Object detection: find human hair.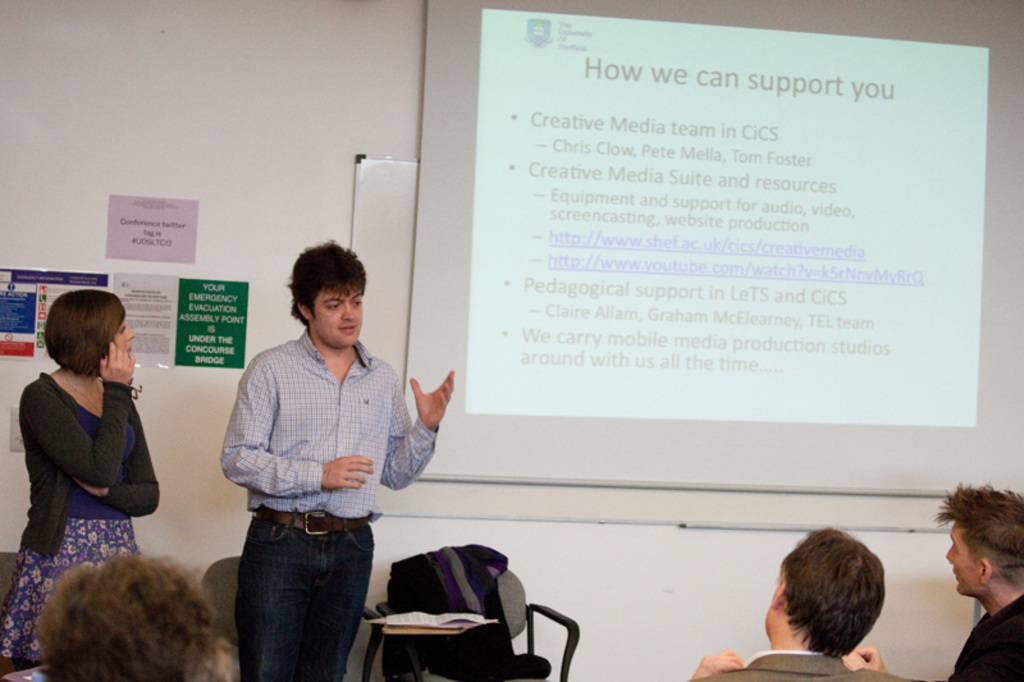
42,287,147,386.
